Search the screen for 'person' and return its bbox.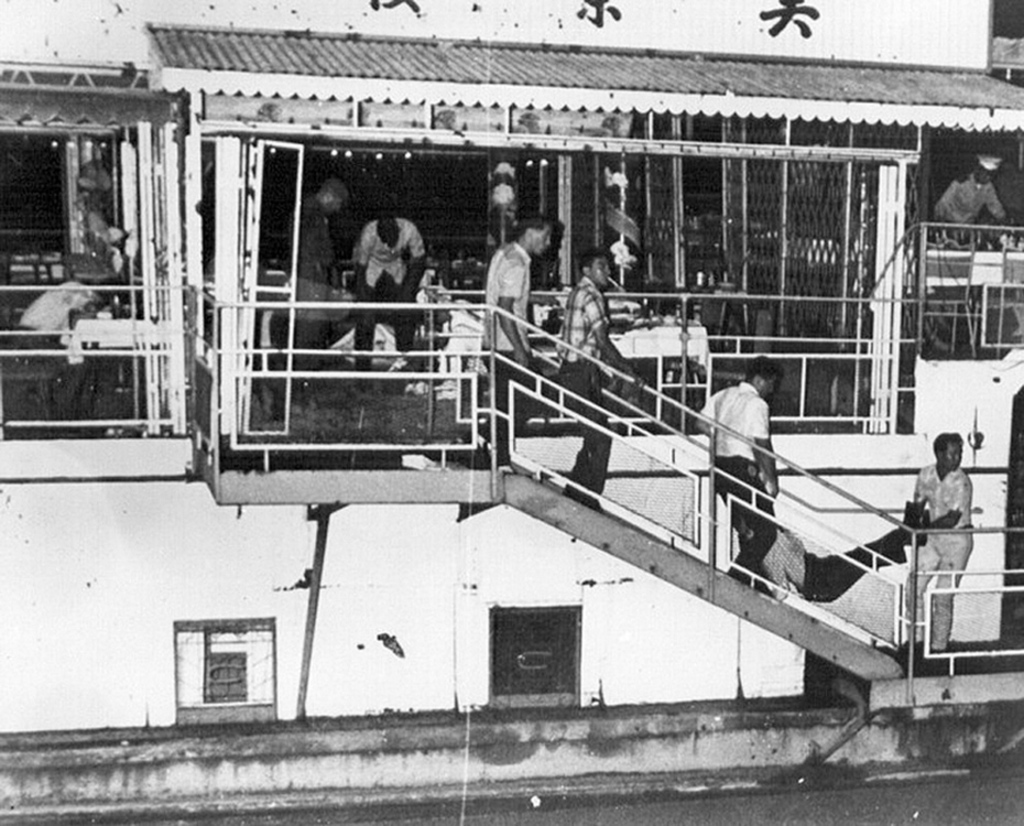
Found: [left=933, top=149, right=1013, bottom=248].
